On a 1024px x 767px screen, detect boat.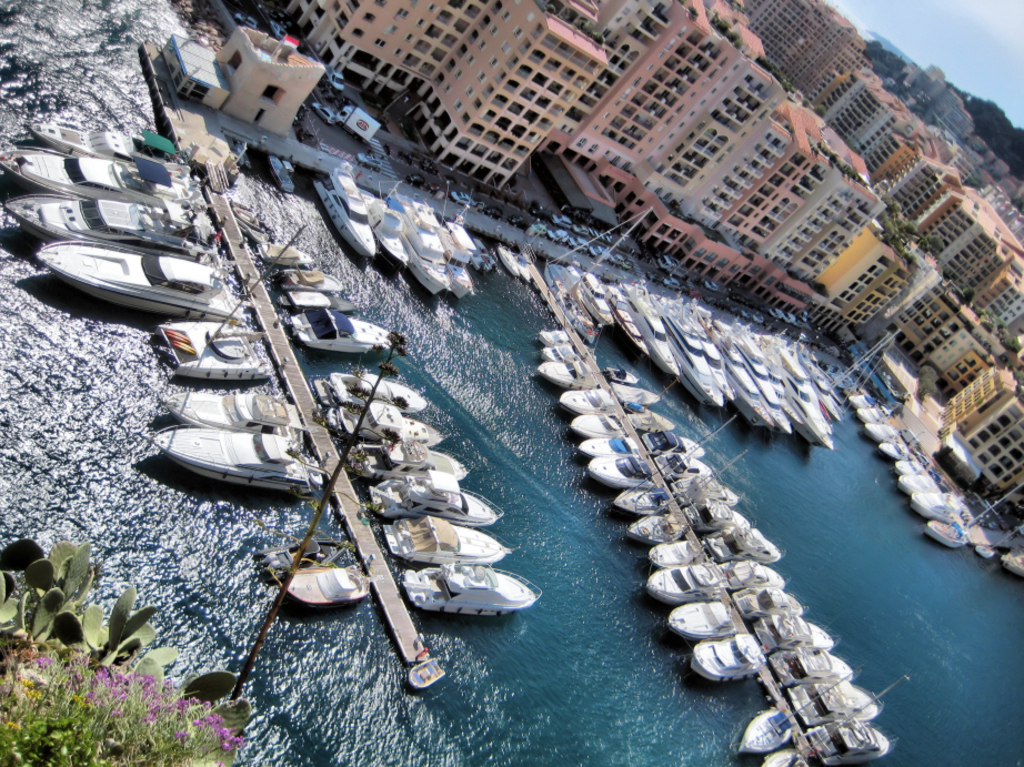
[790, 669, 887, 726].
